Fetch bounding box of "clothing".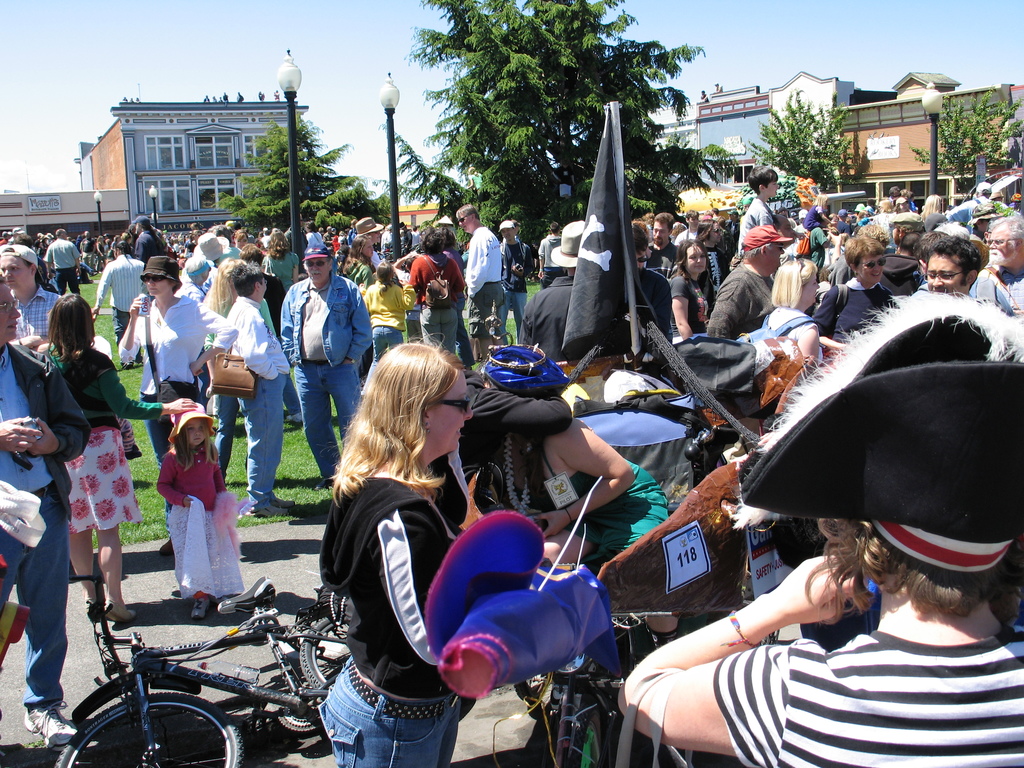
Bbox: [left=273, top=237, right=297, bottom=282].
